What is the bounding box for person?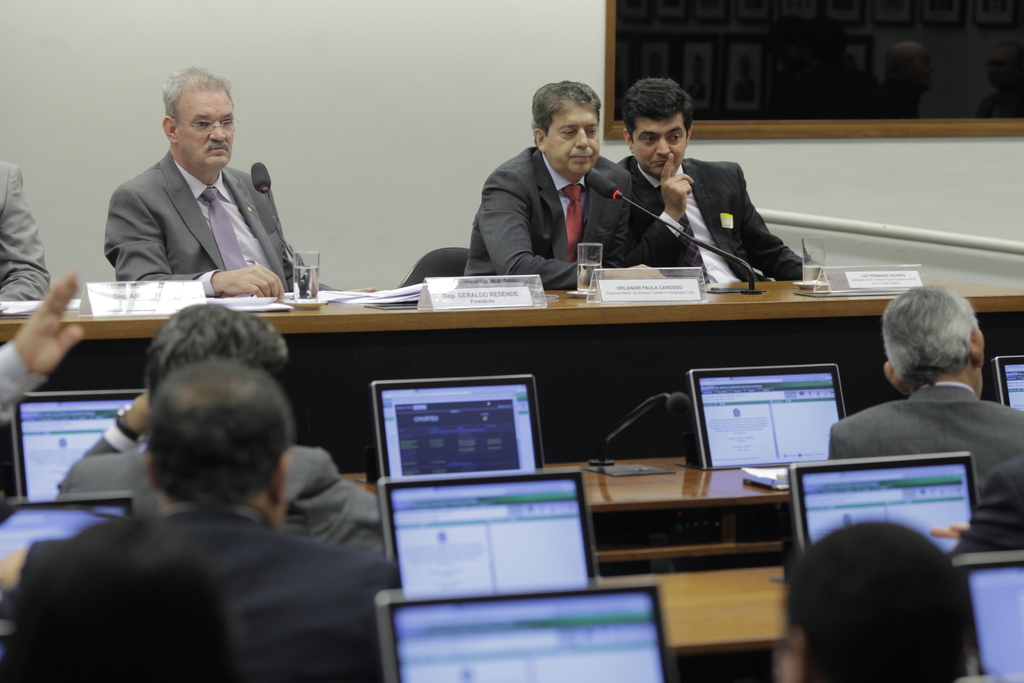
0:360:403:680.
